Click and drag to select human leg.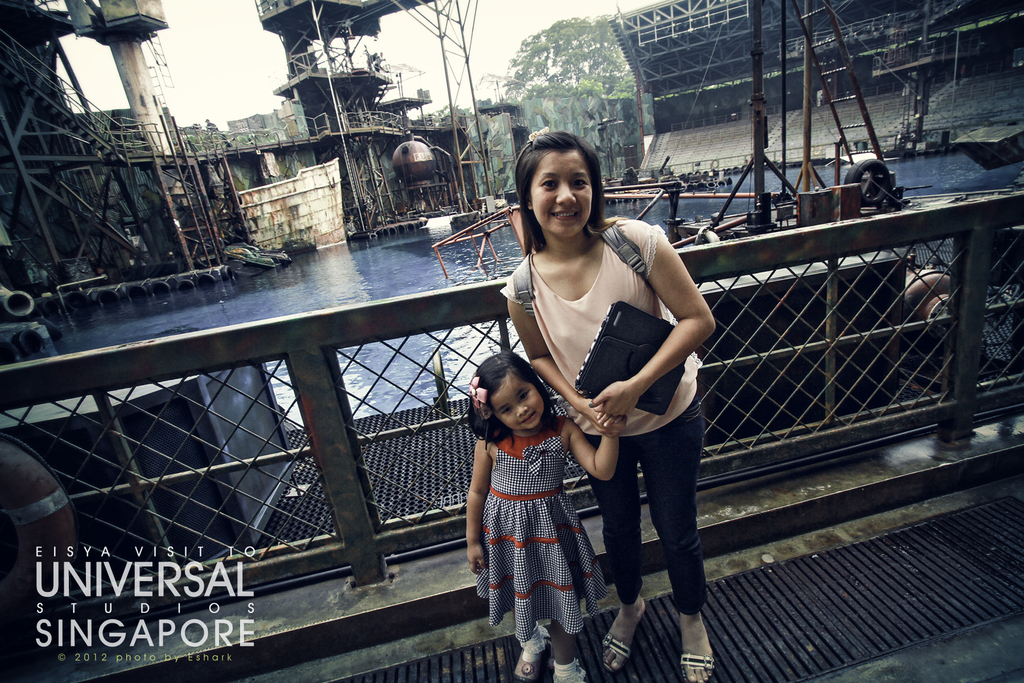
Selection: (639,406,717,680).
